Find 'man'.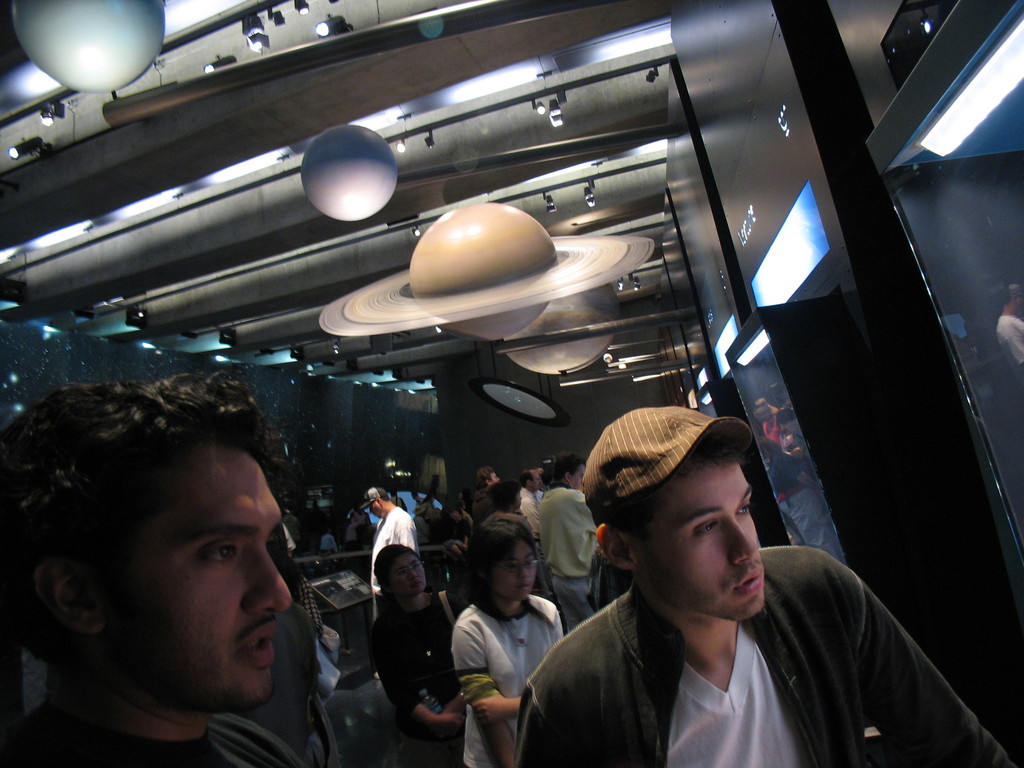
crop(0, 368, 307, 767).
